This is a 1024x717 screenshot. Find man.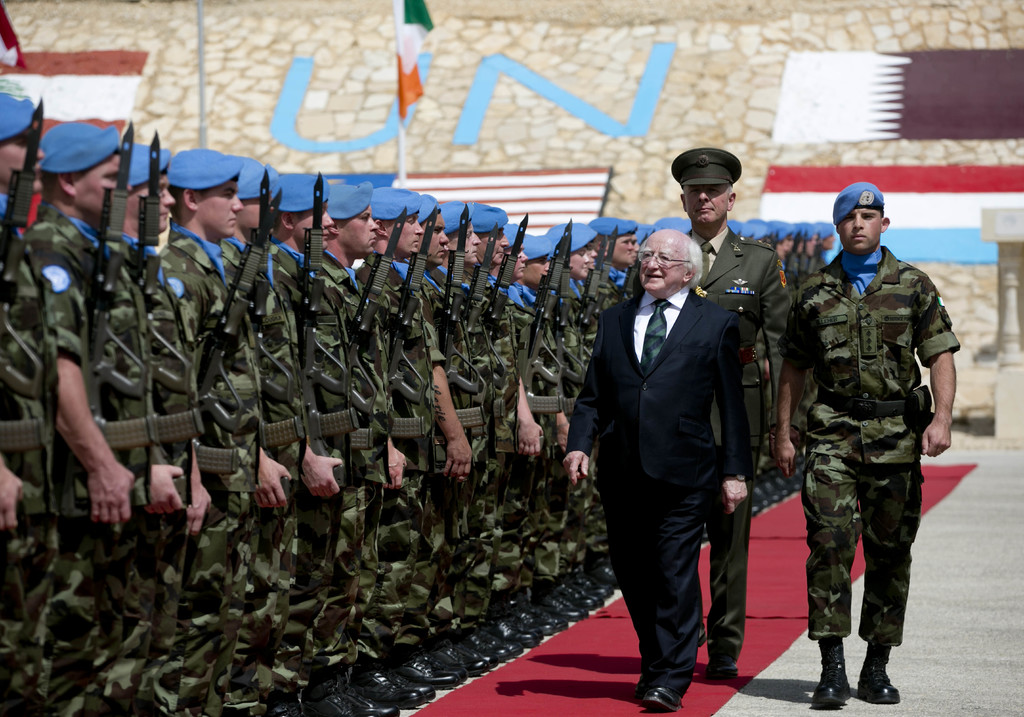
Bounding box: BBox(218, 155, 308, 716).
